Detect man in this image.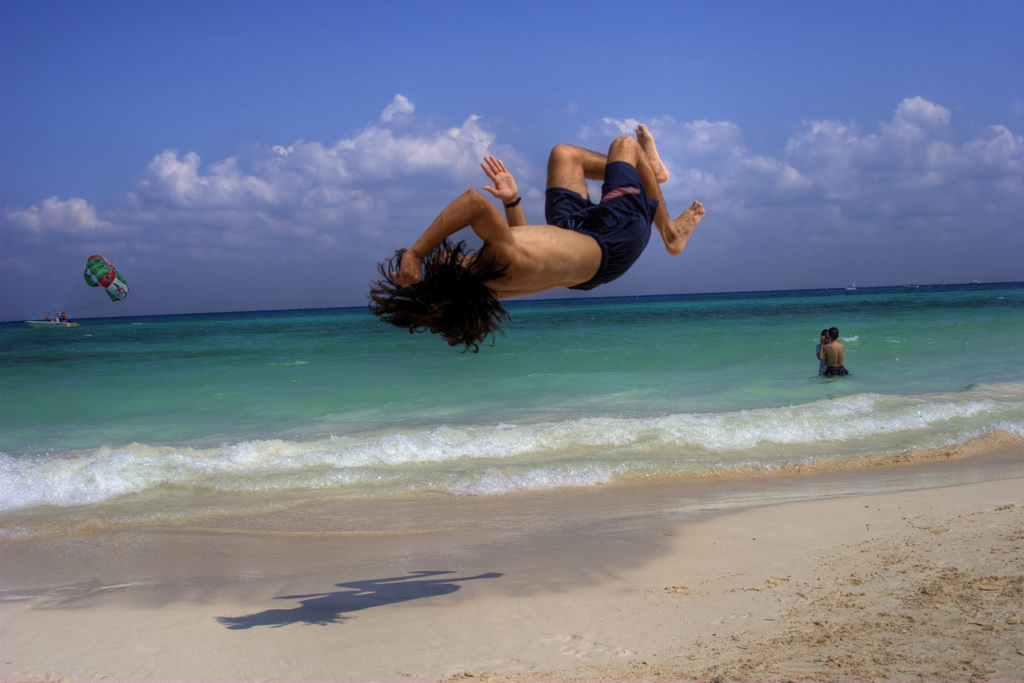
Detection: (left=366, top=125, right=724, bottom=340).
